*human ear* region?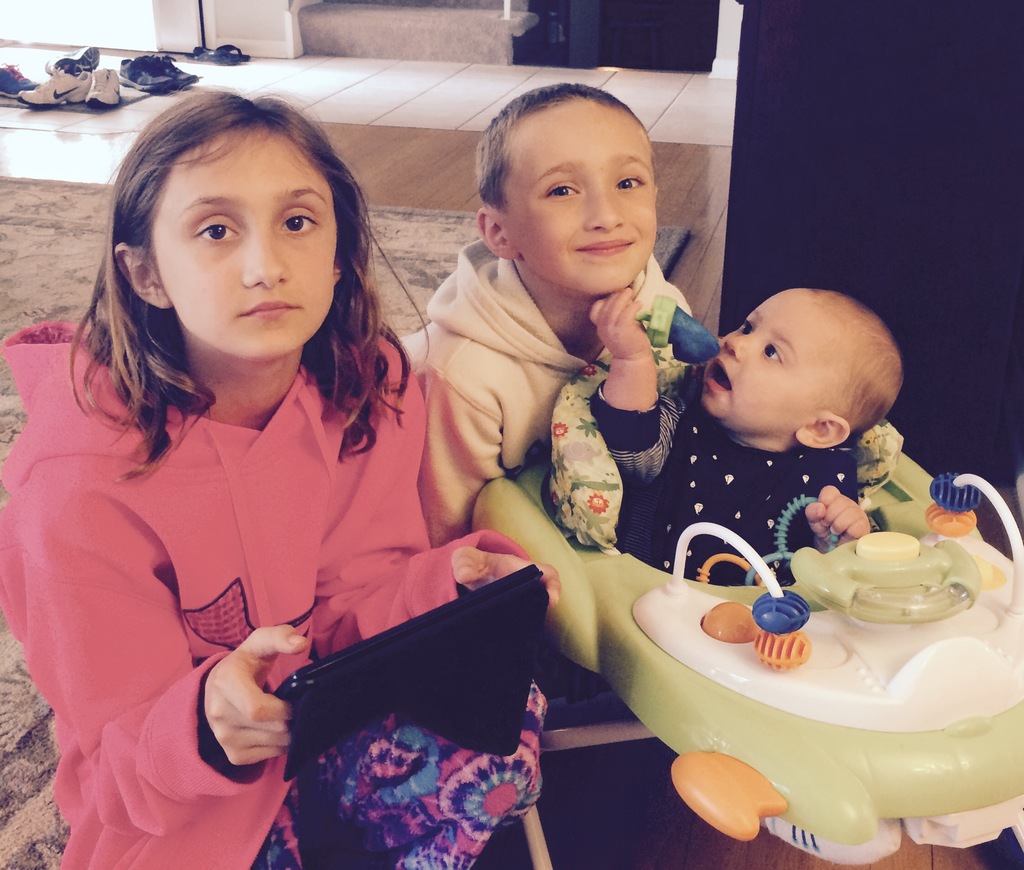
l=332, t=267, r=343, b=280
